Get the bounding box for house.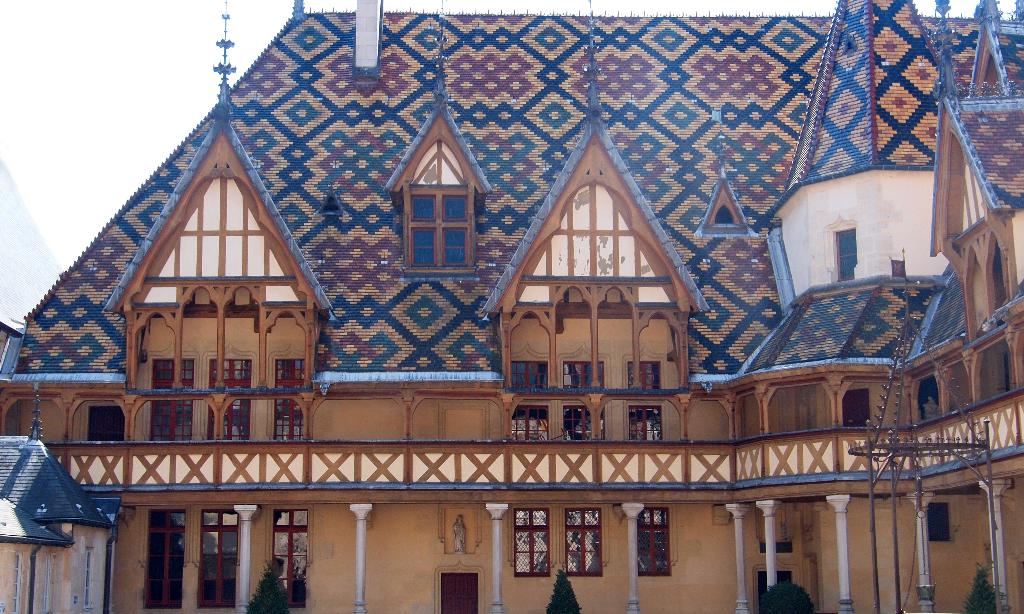
l=30, t=70, r=1012, b=613.
